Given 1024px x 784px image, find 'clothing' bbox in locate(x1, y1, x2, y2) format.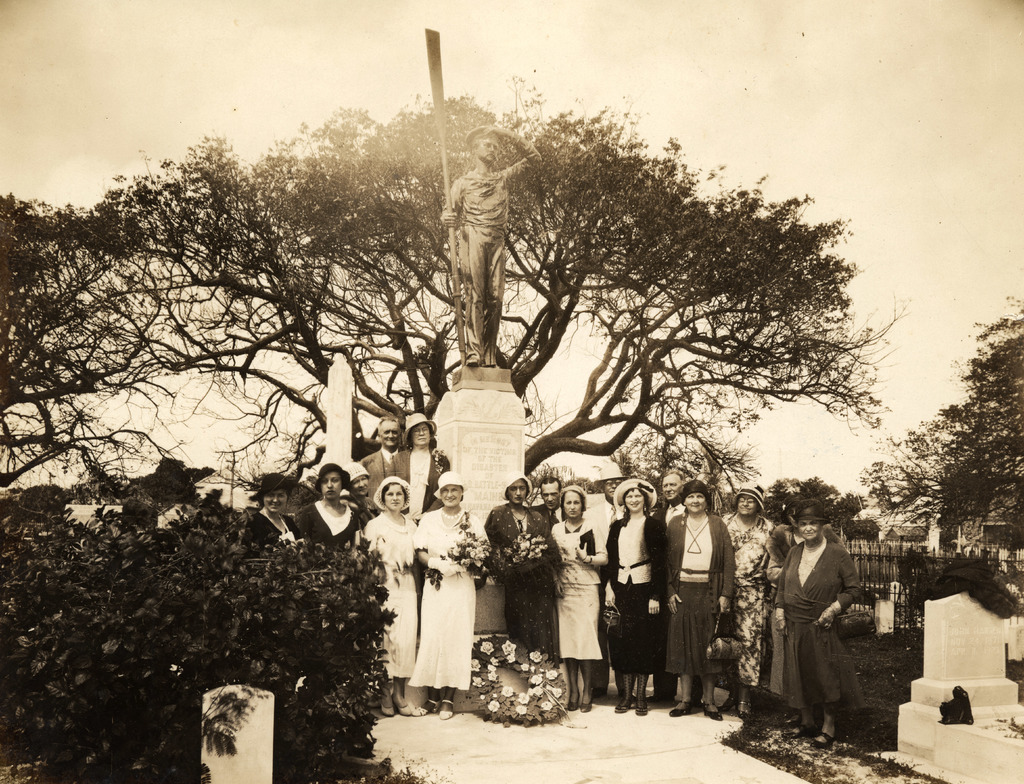
locate(712, 503, 779, 693).
